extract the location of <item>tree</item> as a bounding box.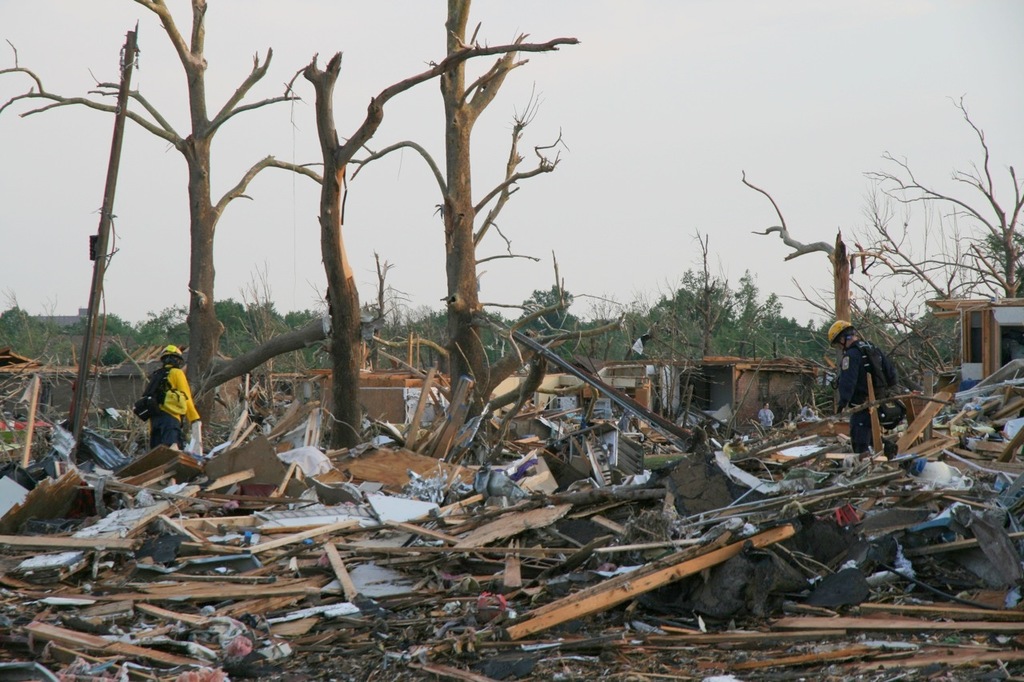
0:0:328:439.
